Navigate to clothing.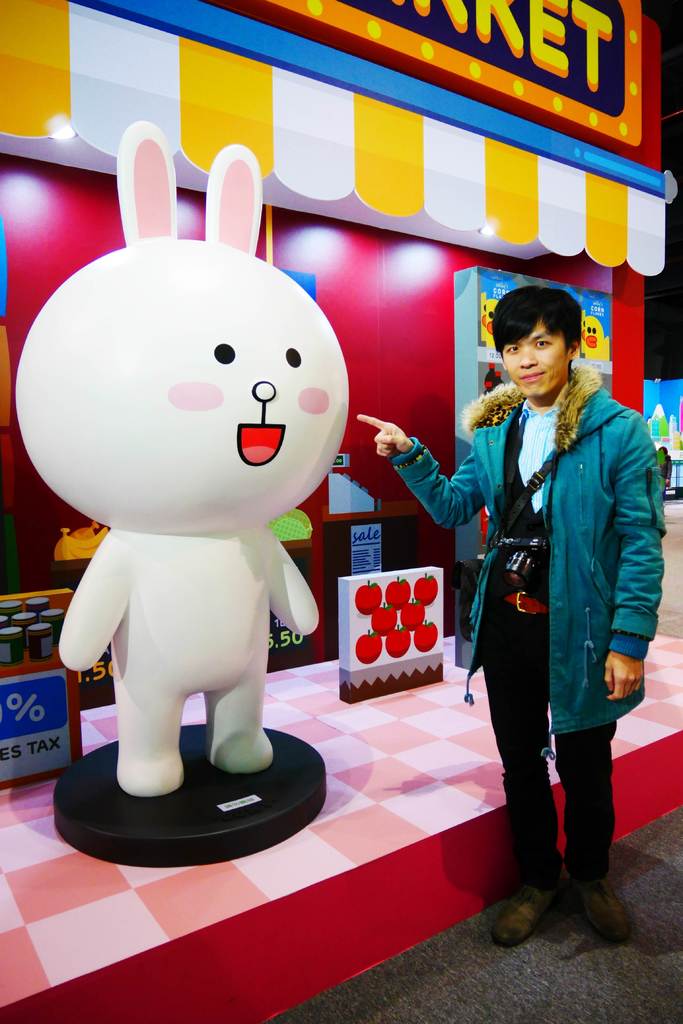
Navigation target: 446,343,657,886.
